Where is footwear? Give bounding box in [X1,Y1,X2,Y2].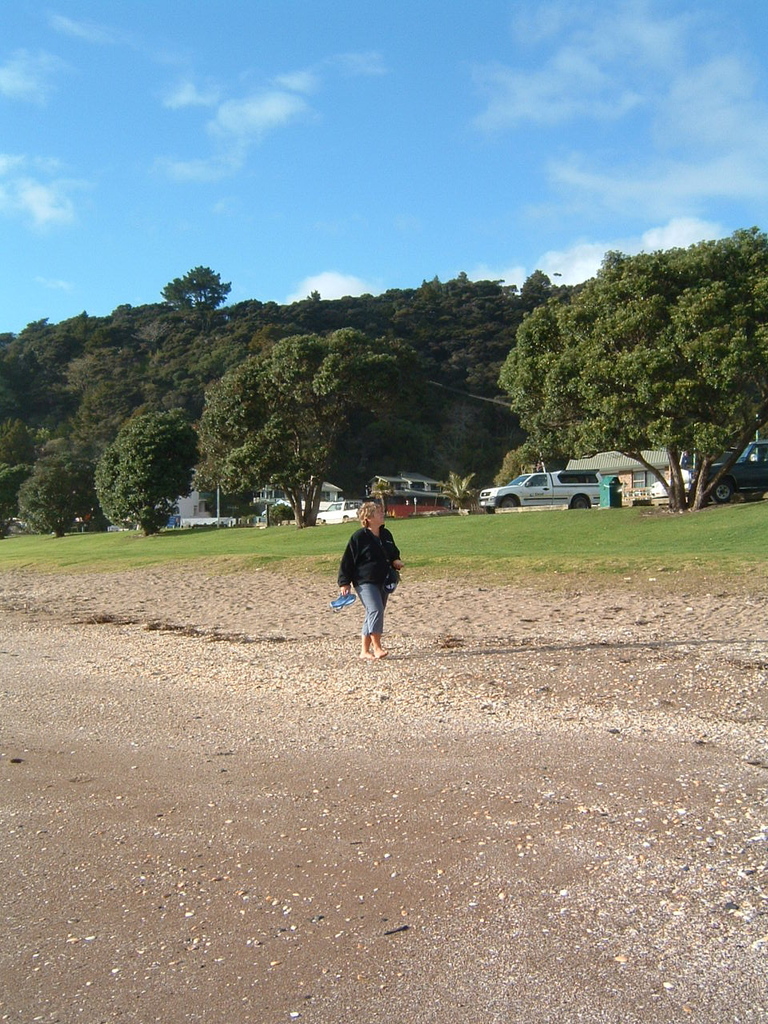
[330,593,357,603].
